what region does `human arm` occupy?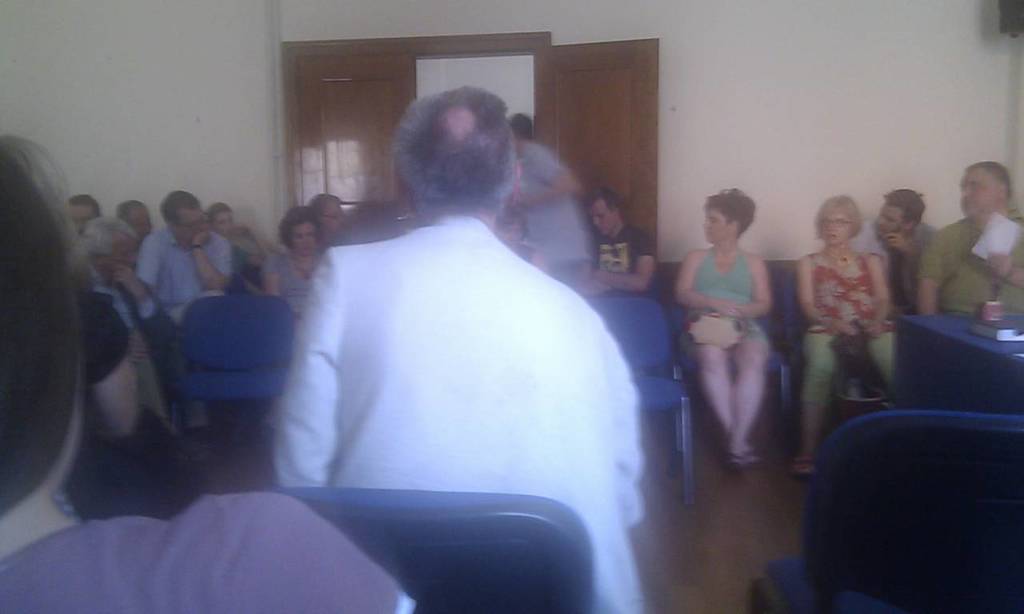
<bbox>94, 272, 151, 328</bbox>.
